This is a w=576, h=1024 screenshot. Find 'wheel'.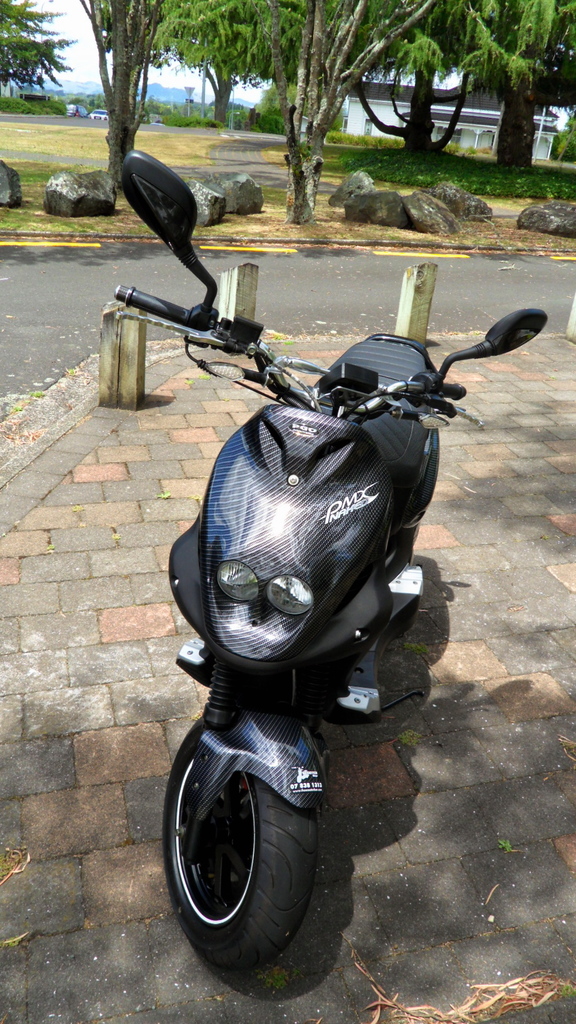
Bounding box: [x1=160, y1=725, x2=324, y2=975].
